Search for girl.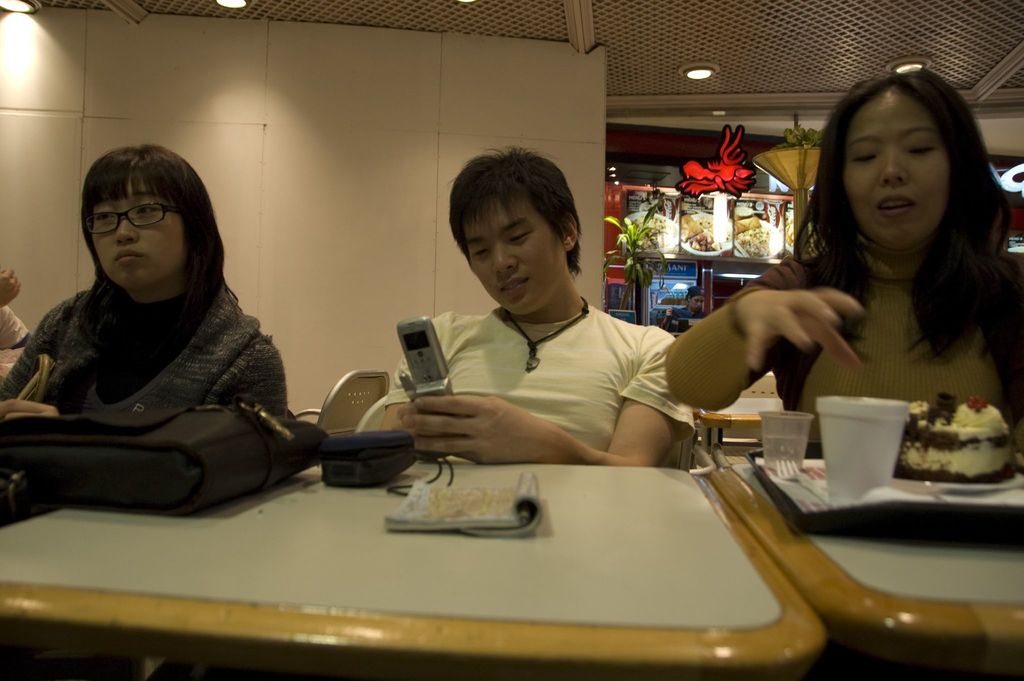
Found at {"left": 666, "top": 65, "right": 1023, "bottom": 451}.
